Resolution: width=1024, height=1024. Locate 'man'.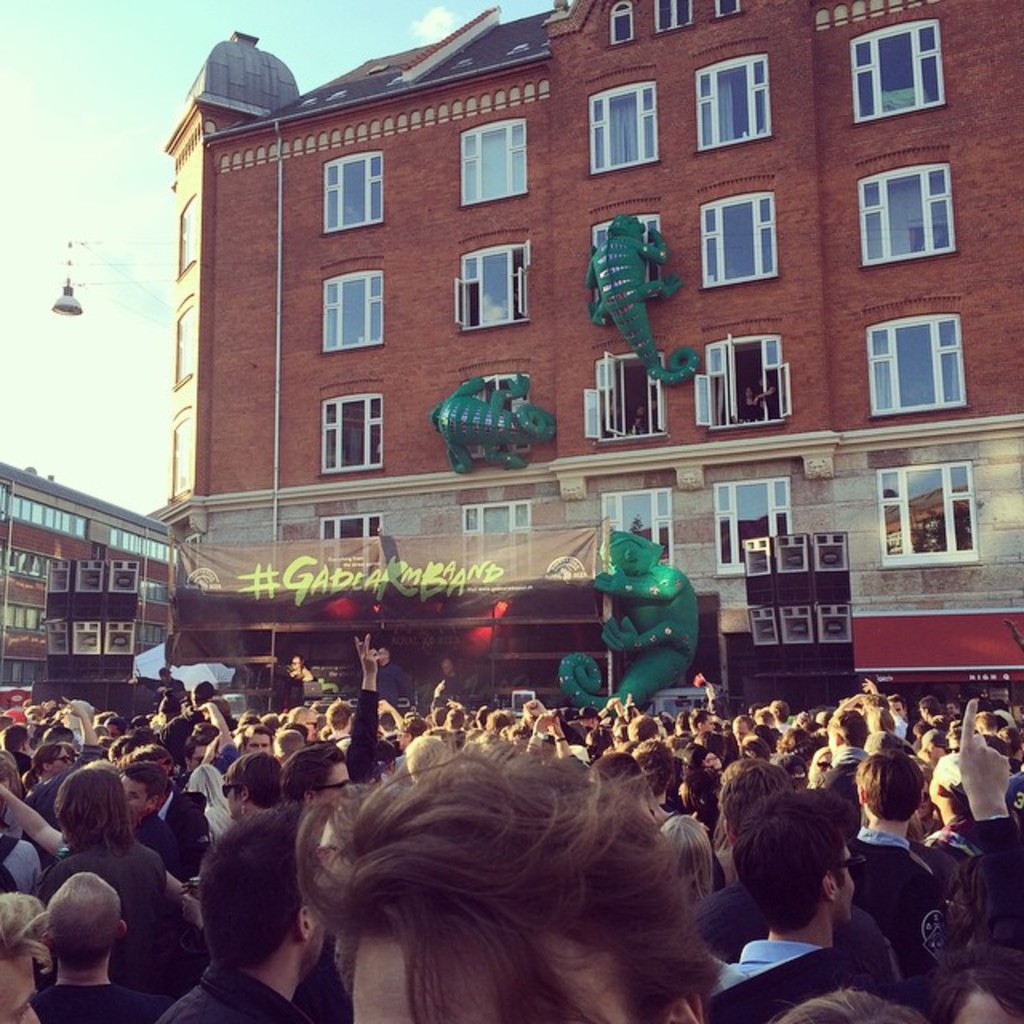
pyautogui.locateOnScreen(915, 694, 944, 736).
